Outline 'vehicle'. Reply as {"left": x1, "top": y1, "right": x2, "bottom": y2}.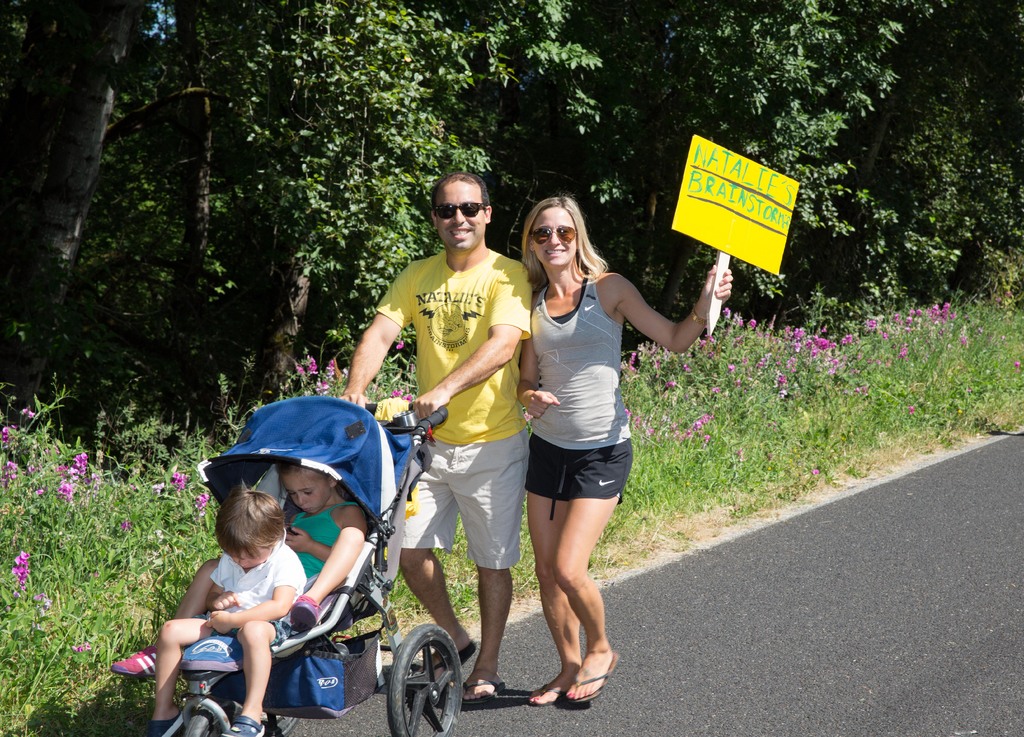
{"left": 142, "top": 395, "right": 466, "bottom": 736}.
